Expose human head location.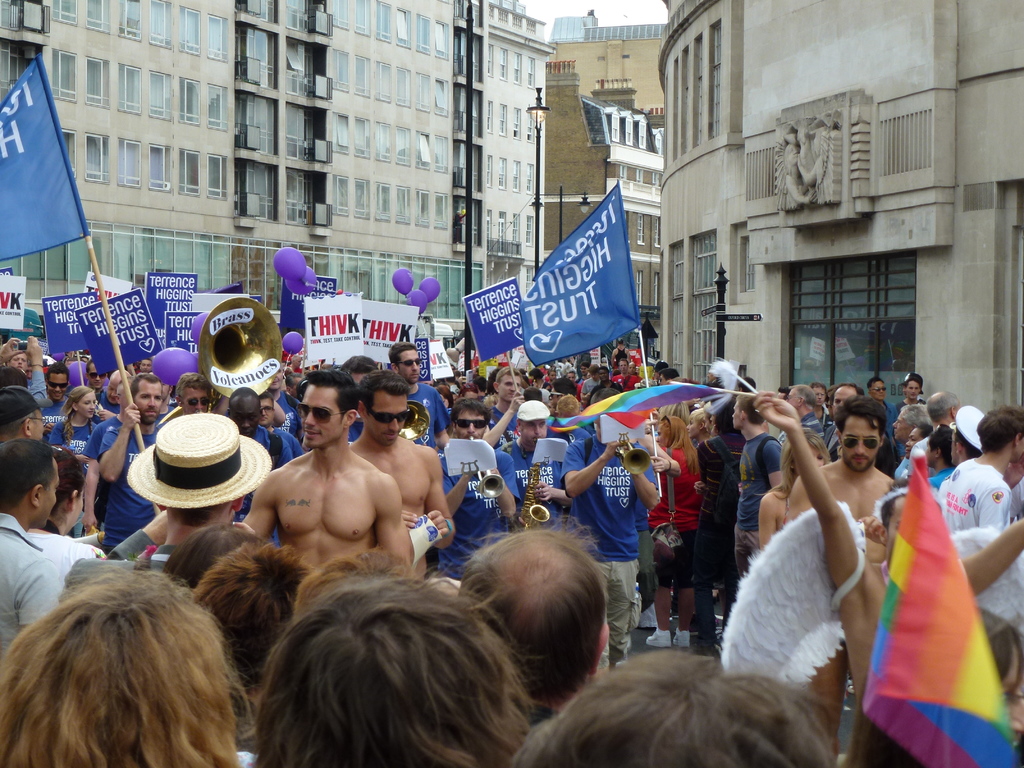
Exposed at [492, 365, 521, 404].
